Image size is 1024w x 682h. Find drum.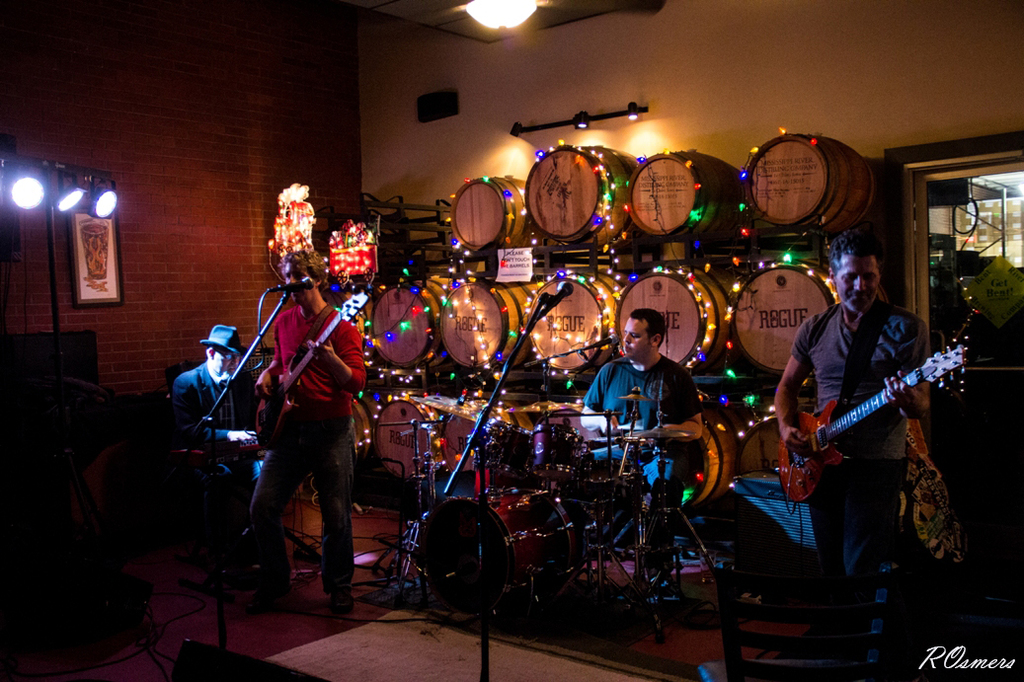
l=420, t=492, r=579, b=613.
